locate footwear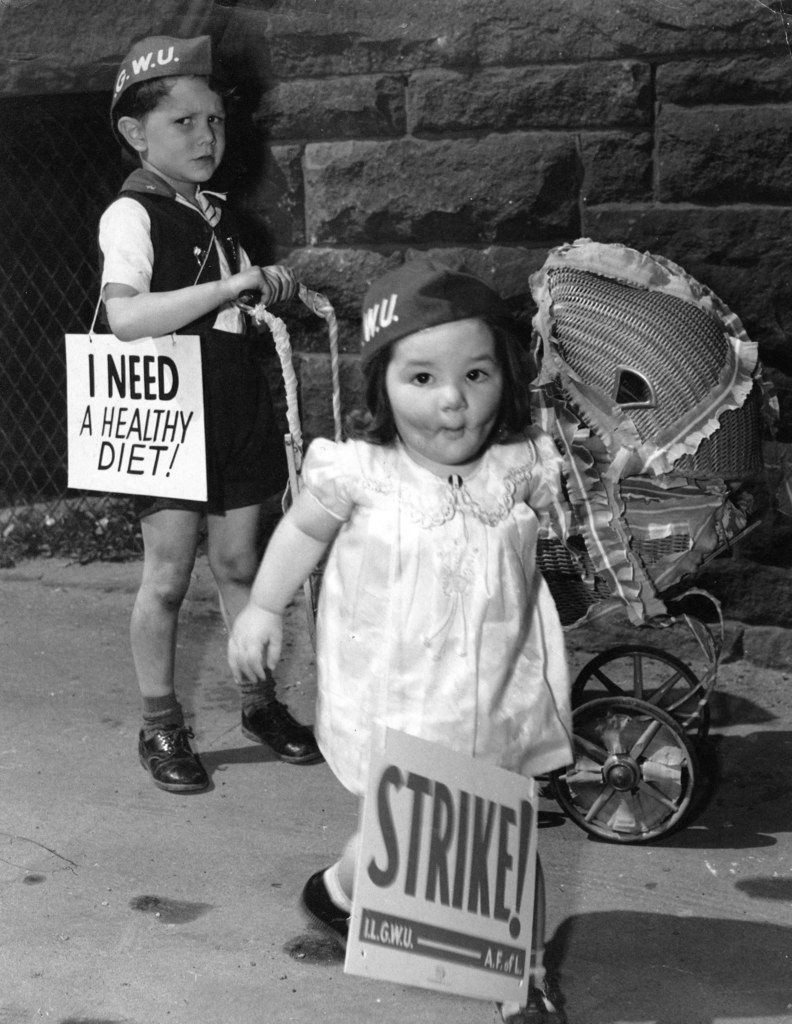
box=[136, 726, 214, 795]
